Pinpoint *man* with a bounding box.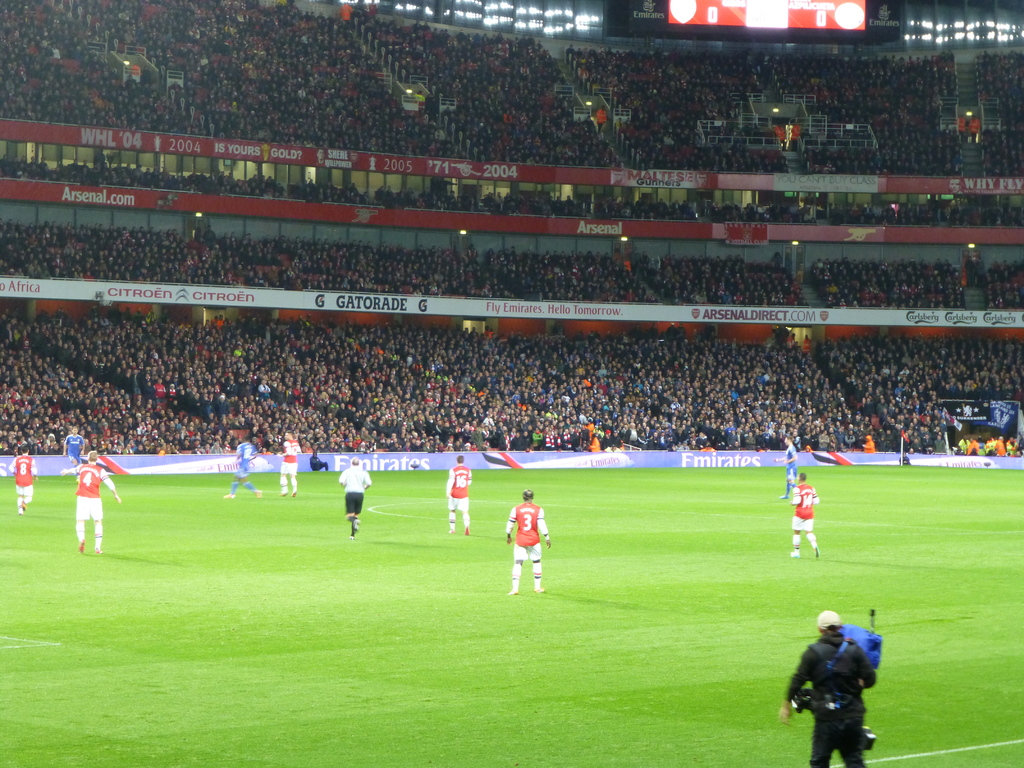
[6, 447, 40, 515].
